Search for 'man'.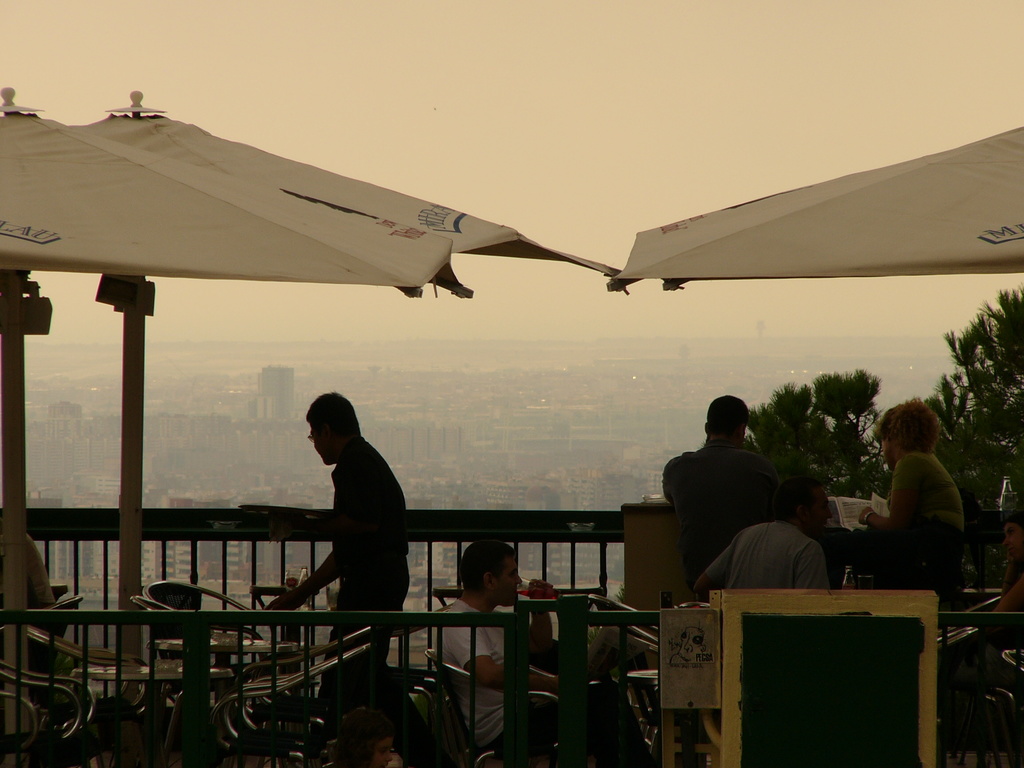
Found at 664, 400, 790, 586.
